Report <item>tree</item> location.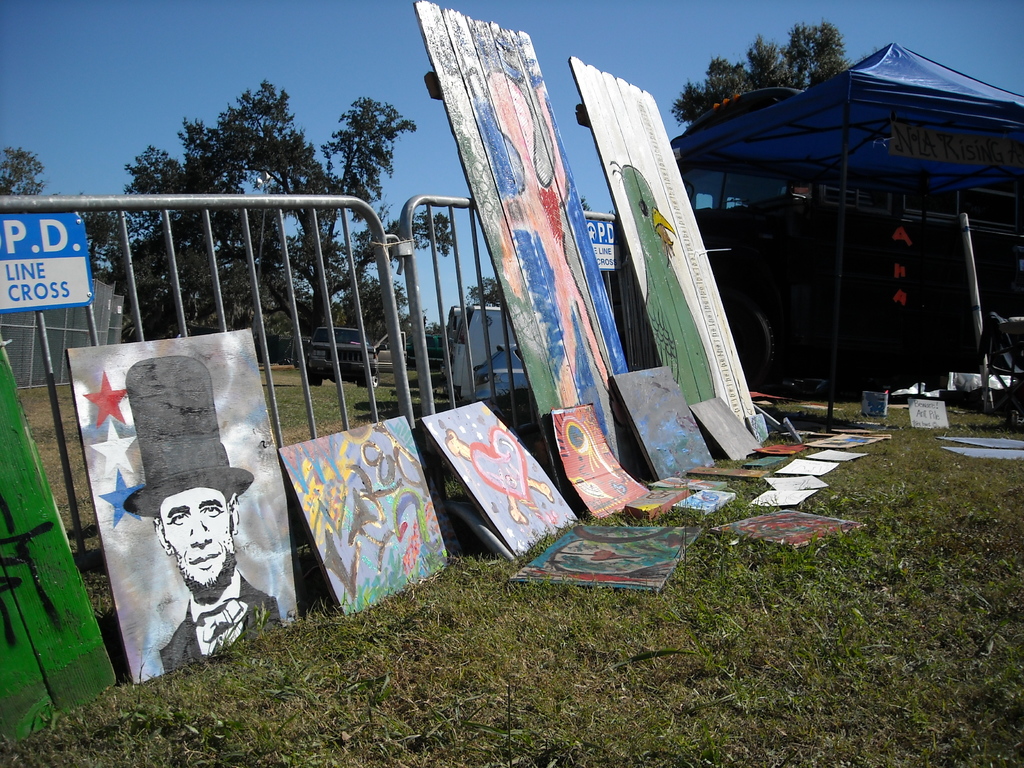
Report: bbox=[673, 19, 849, 124].
